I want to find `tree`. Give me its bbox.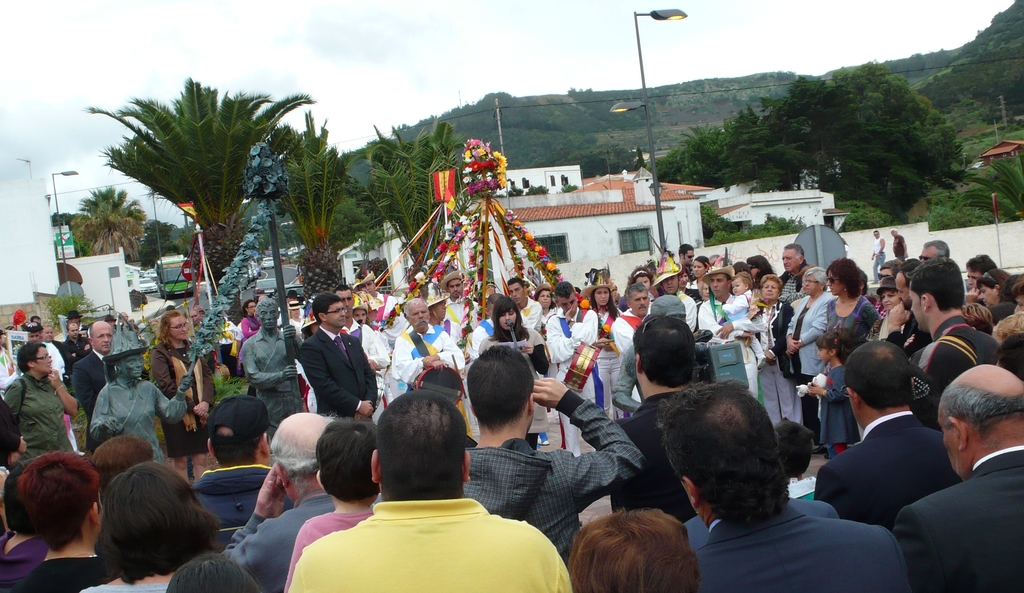
x1=922 y1=186 x2=1002 y2=236.
